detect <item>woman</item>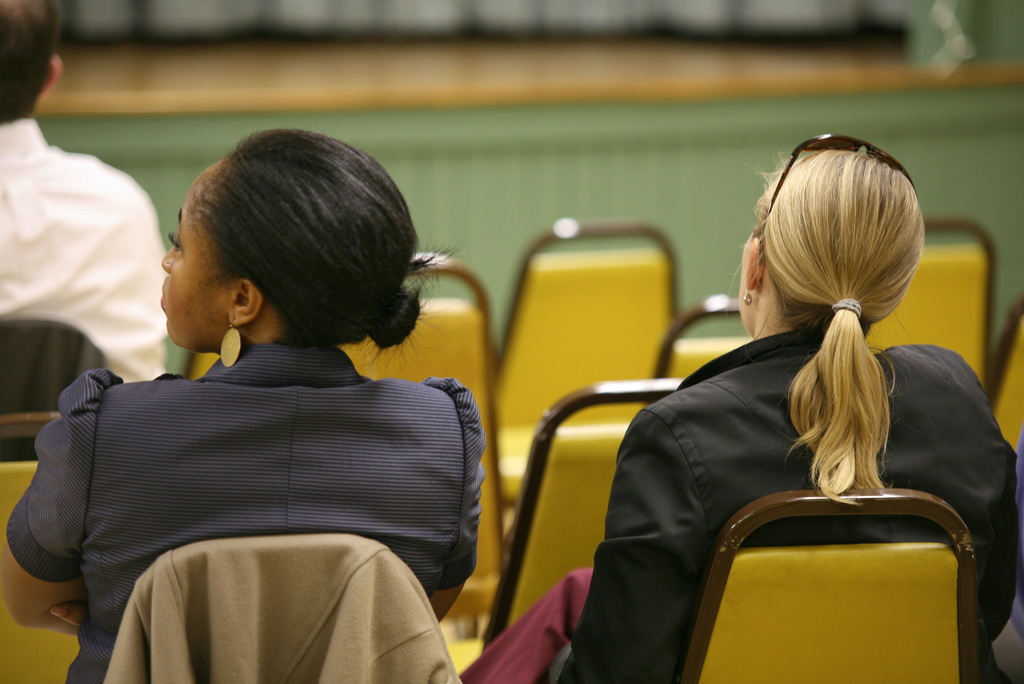
box(0, 131, 489, 683)
